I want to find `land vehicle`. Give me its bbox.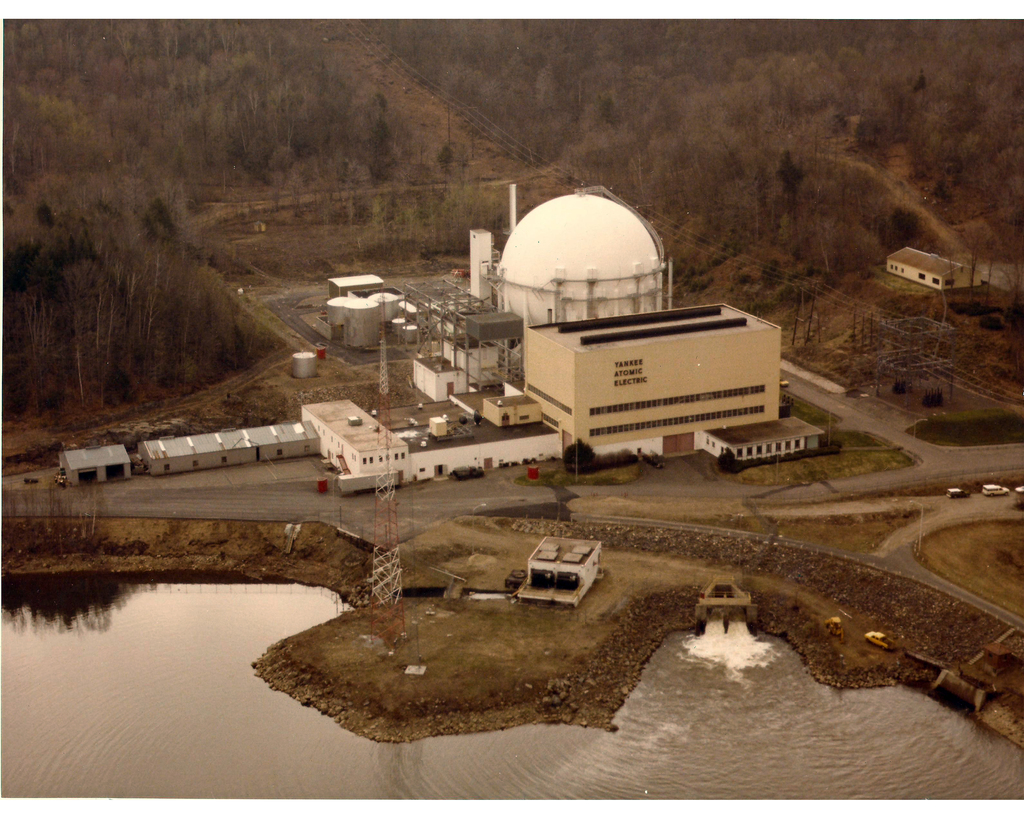
BBox(949, 489, 969, 493).
